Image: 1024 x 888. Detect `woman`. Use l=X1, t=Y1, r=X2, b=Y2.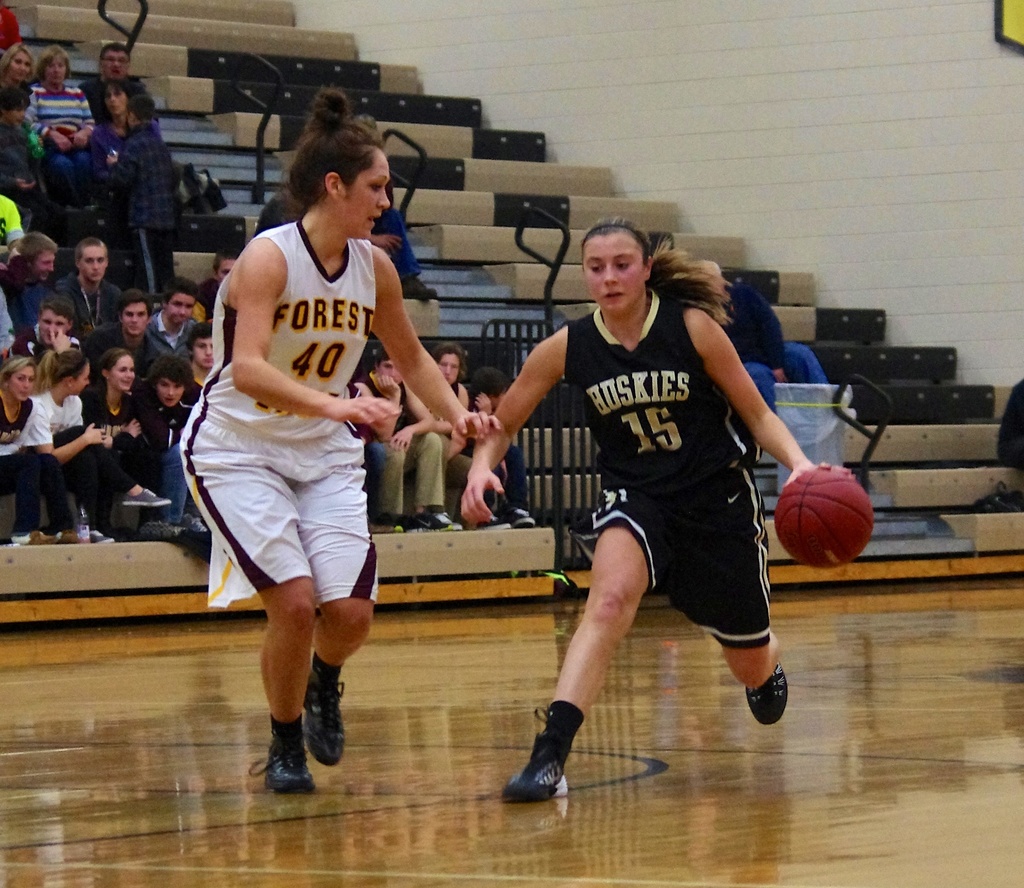
l=0, t=40, r=38, b=107.
